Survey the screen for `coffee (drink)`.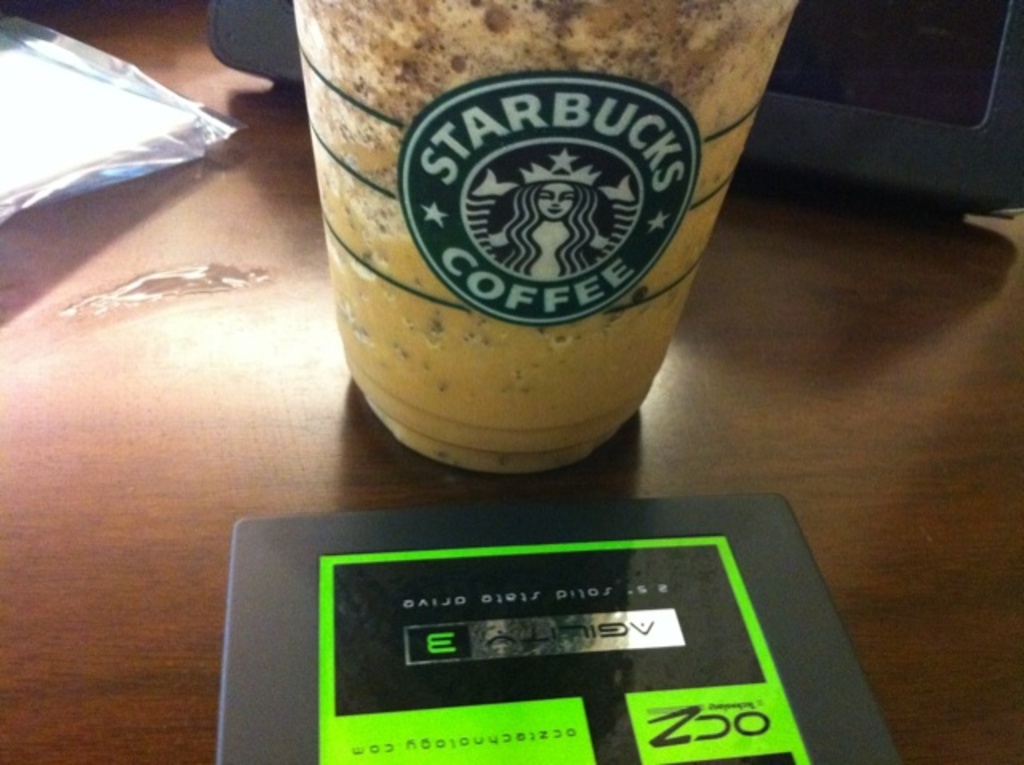
Survey found: l=294, t=0, r=805, b=463.
